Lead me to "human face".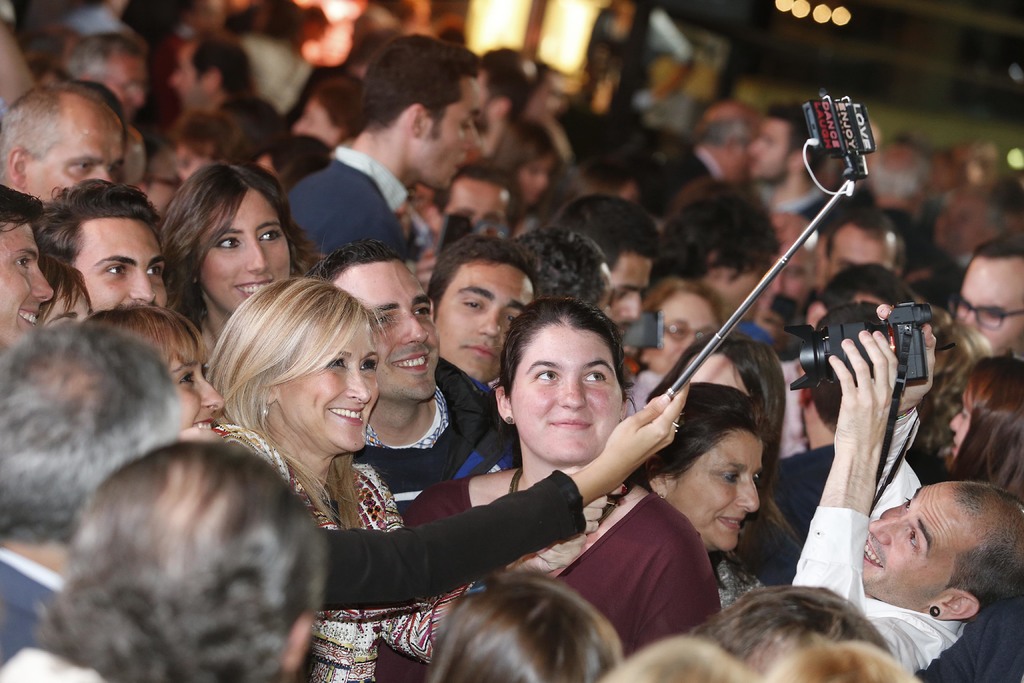
Lead to x1=40, y1=102, x2=133, y2=194.
